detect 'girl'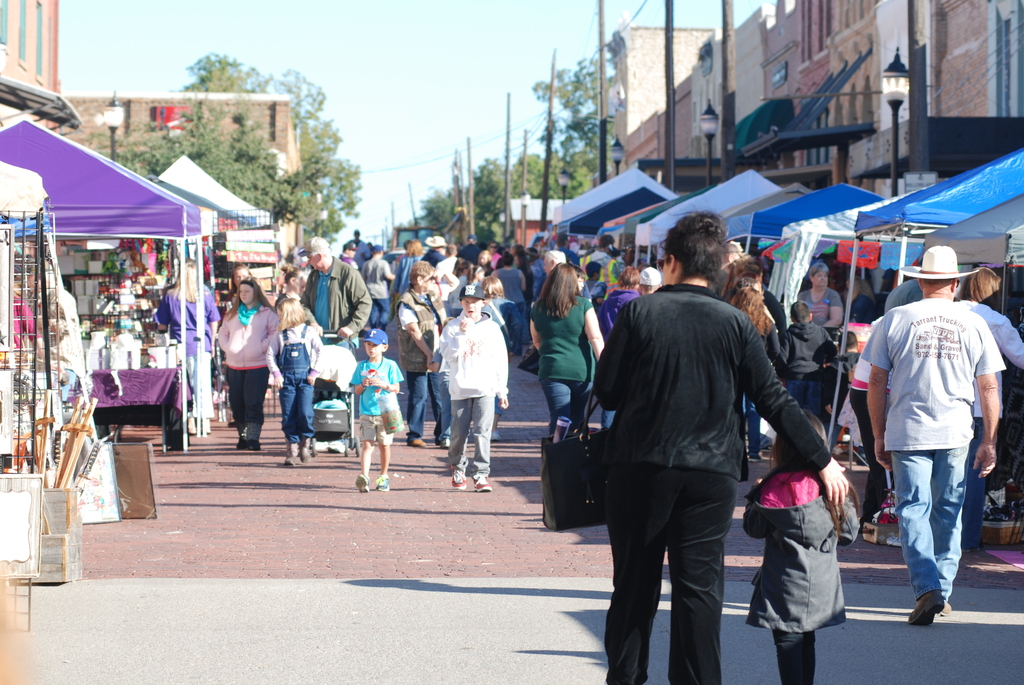
crop(742, 414, 861, 681)
